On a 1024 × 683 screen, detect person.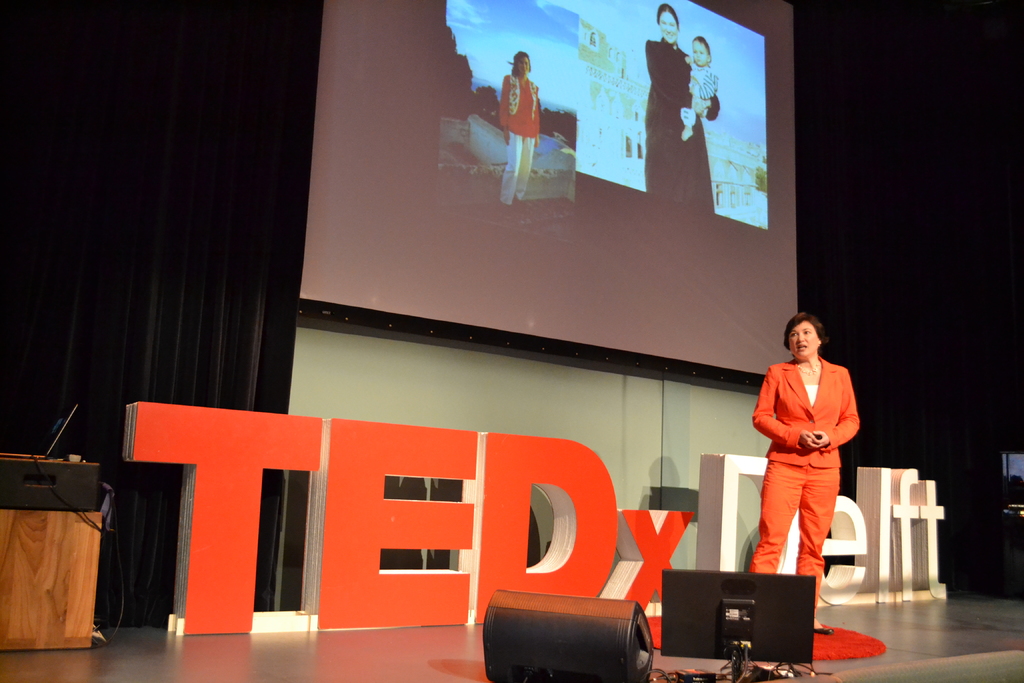
(495,50,541,208).
